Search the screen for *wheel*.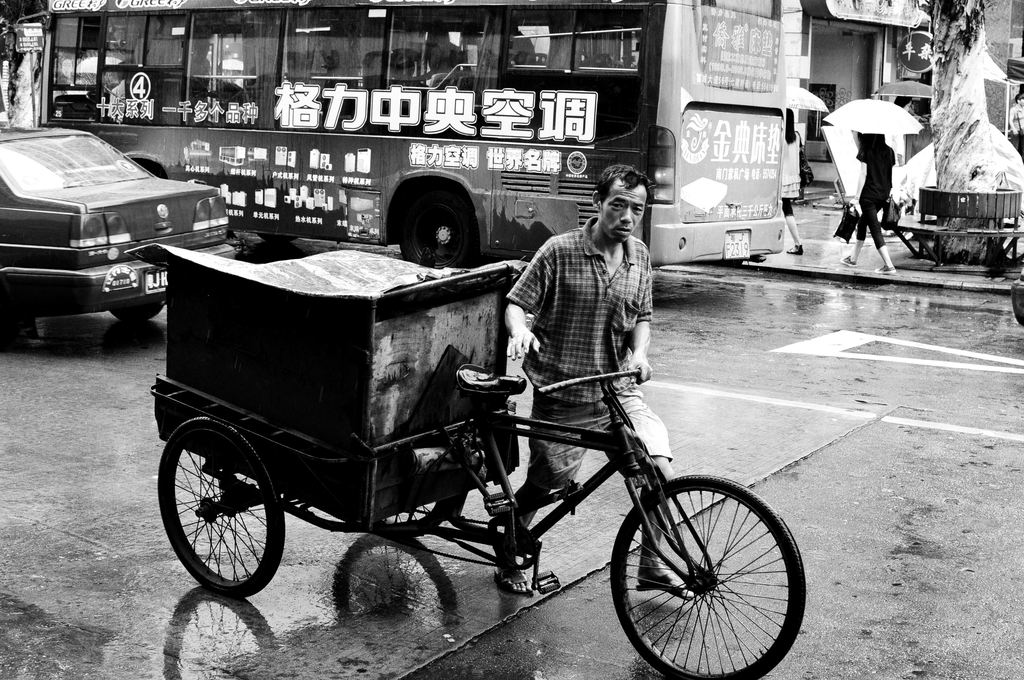
Found at select_region(167, 421, 271, 606).
